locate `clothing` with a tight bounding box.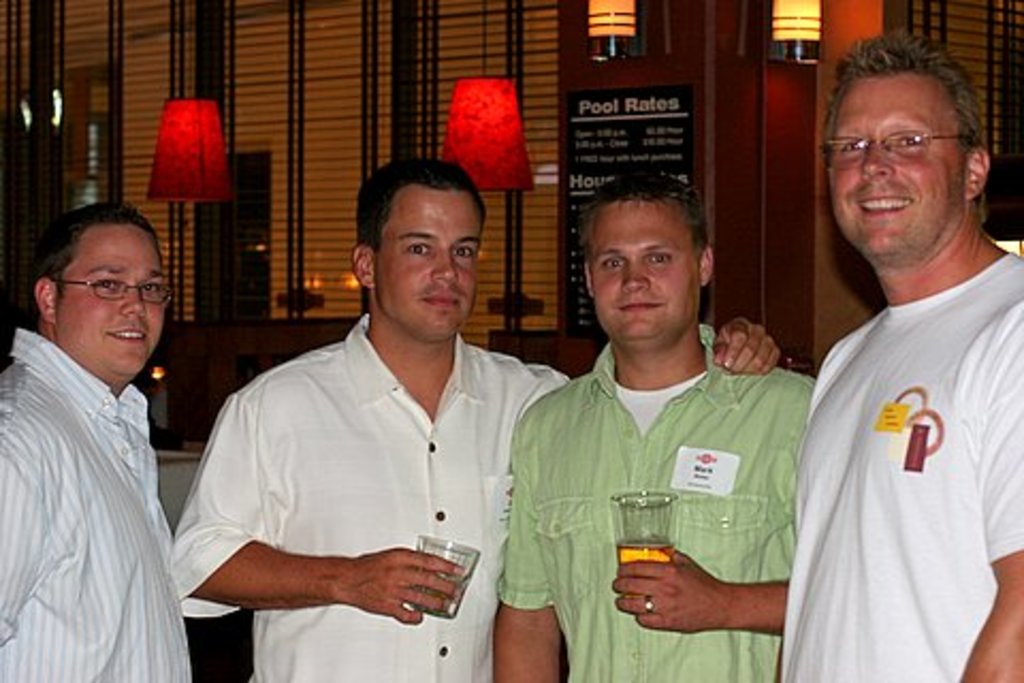
box=[0, 327, 192, 681].
